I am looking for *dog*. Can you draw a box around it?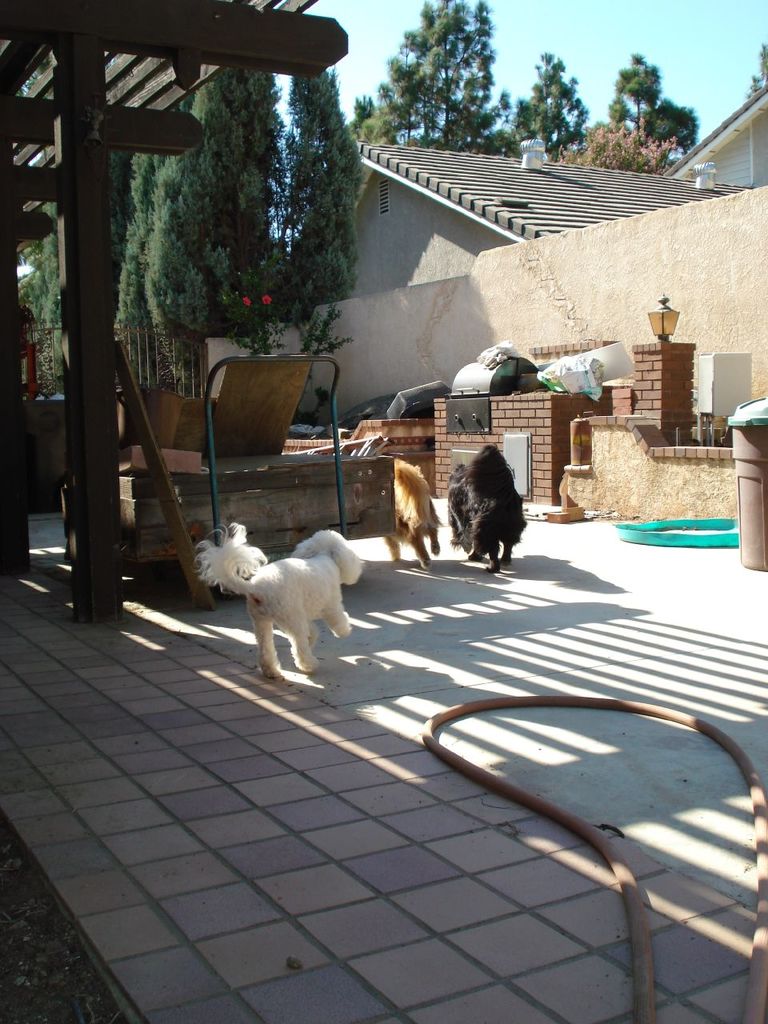
Sure, the bounding box is (x1=382, y1=459, x2=446, y2=568).
